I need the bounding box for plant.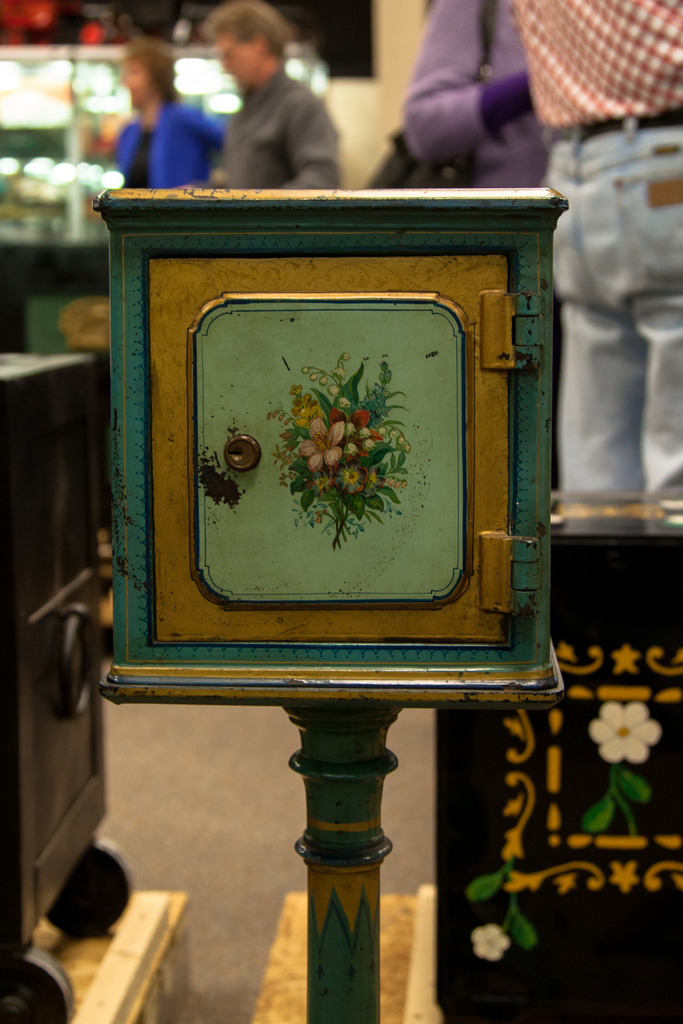
Here it is: select_region(268, 353, 416, 553).
